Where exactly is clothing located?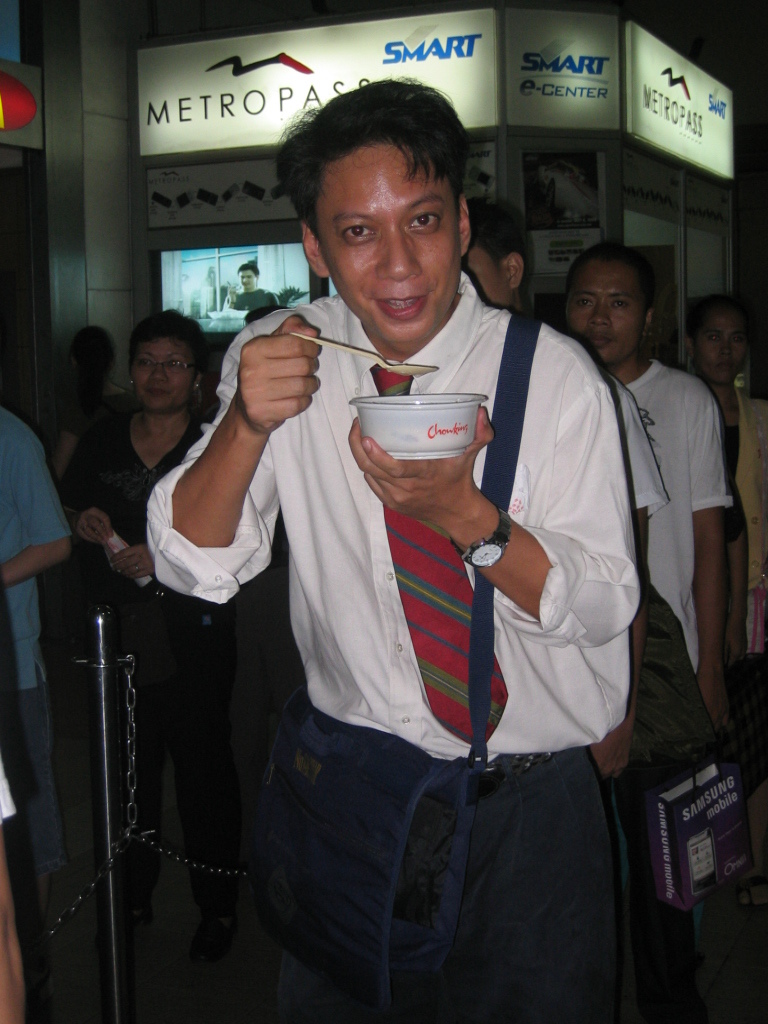
Its bounding box is [221, 183, 637, 997].
